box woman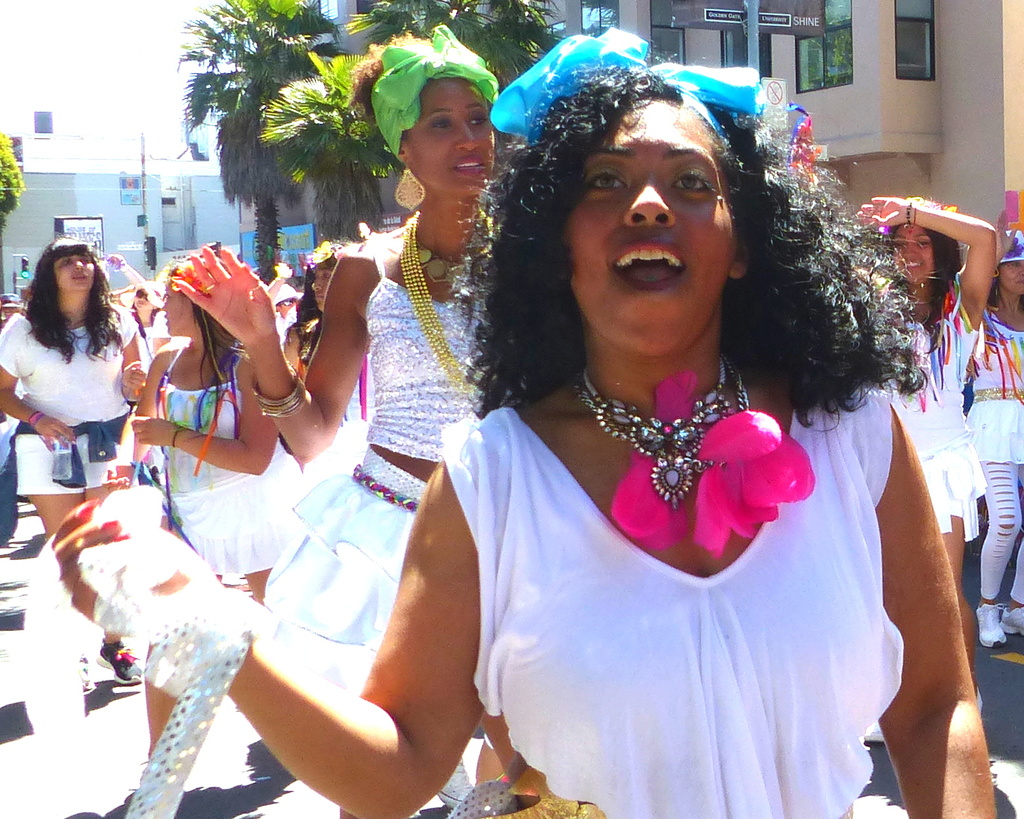
[left=50, top=28, right=994, bottom=818]
